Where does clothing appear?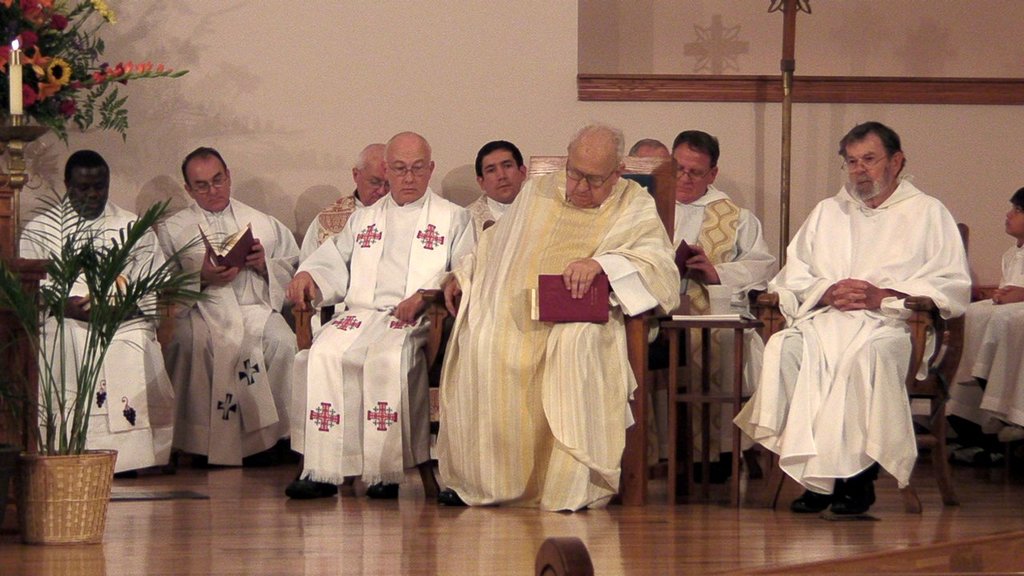
Appears at [667,174,783,462].
